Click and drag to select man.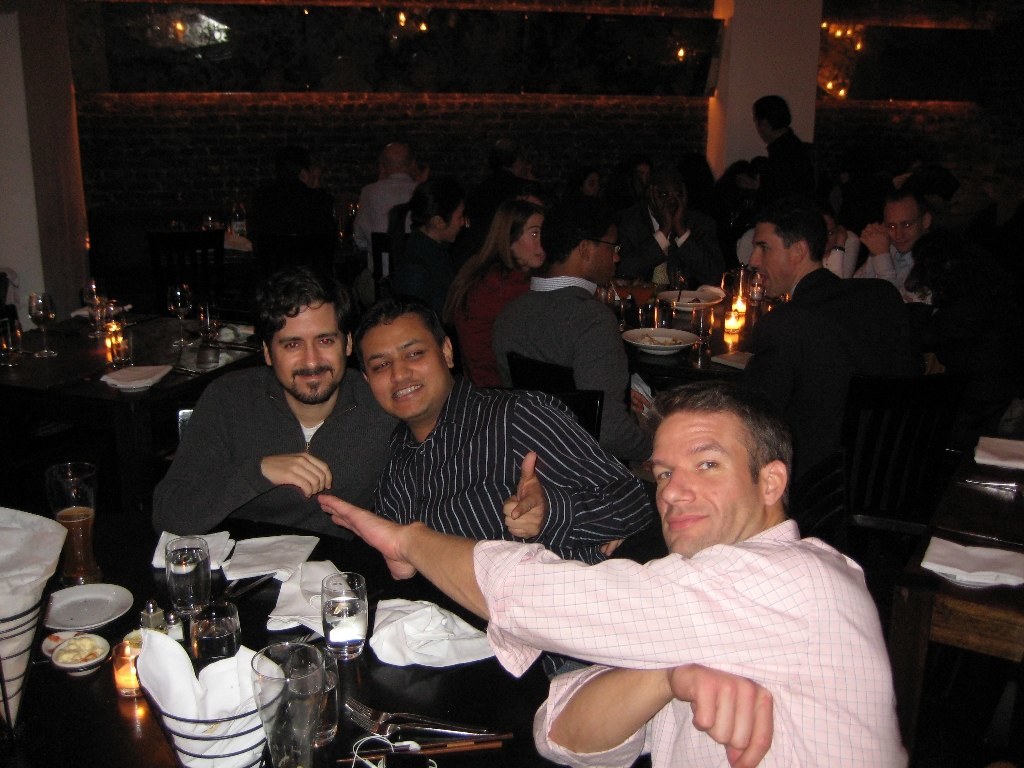
Selection: select_region(244, 147, 374, 307).
